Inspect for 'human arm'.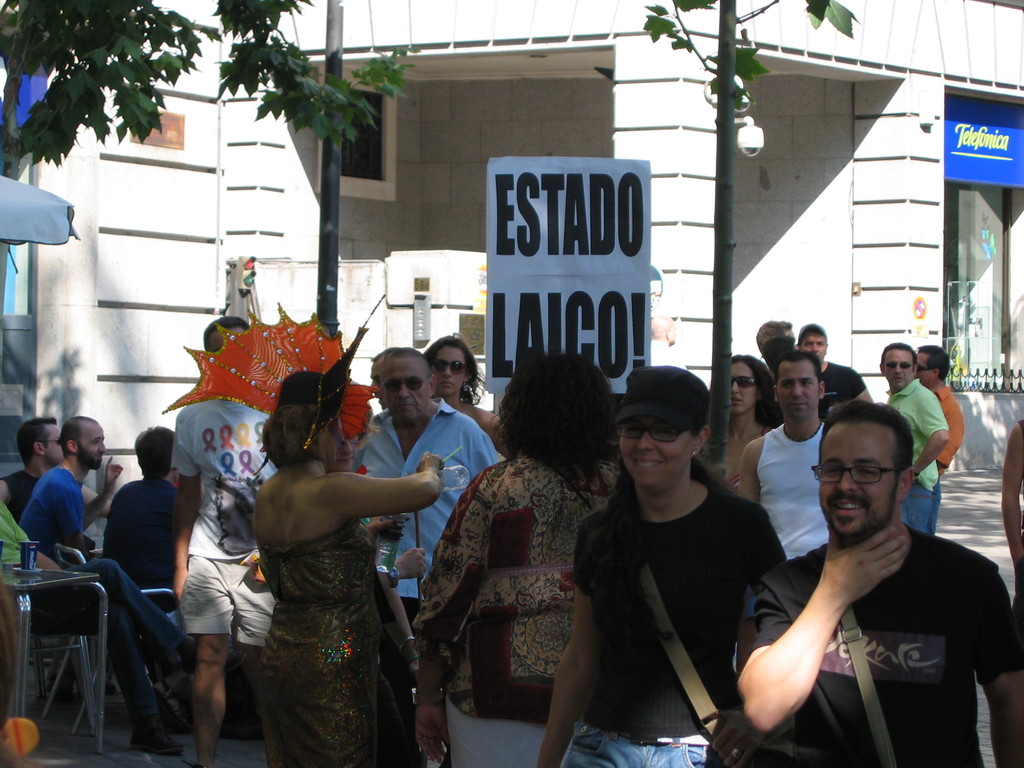
Inspection: box(170, 421, 200, 590).
